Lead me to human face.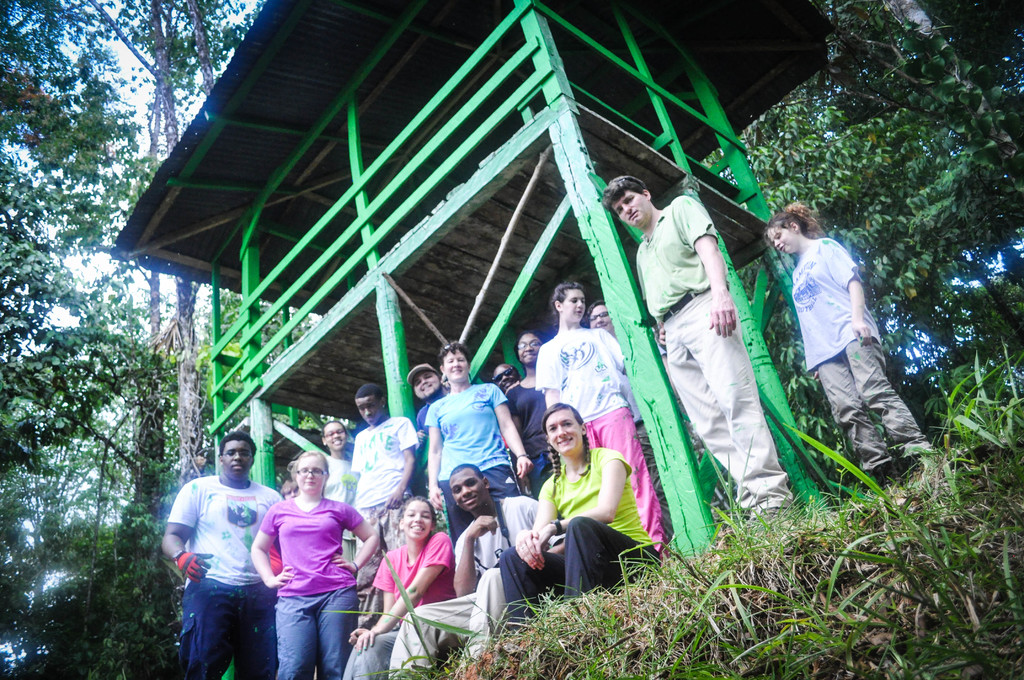
Lead to pyautogui.locateOnScreen(448, 469, 480, 514).
